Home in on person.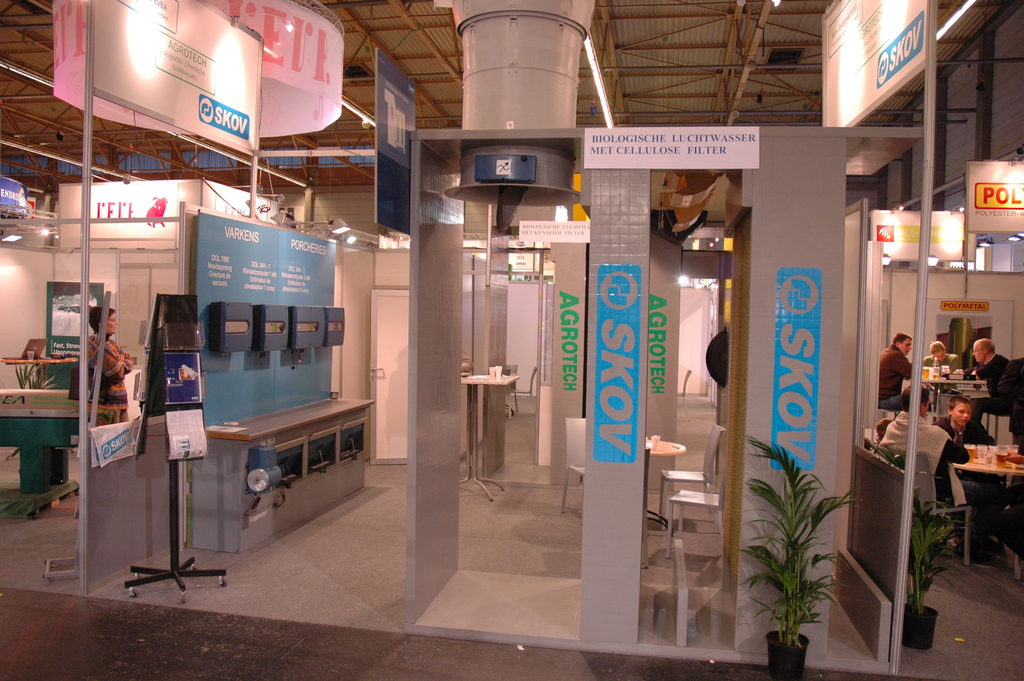
Homed in at (x1=924, y1=338, x2=963, y2=398).
